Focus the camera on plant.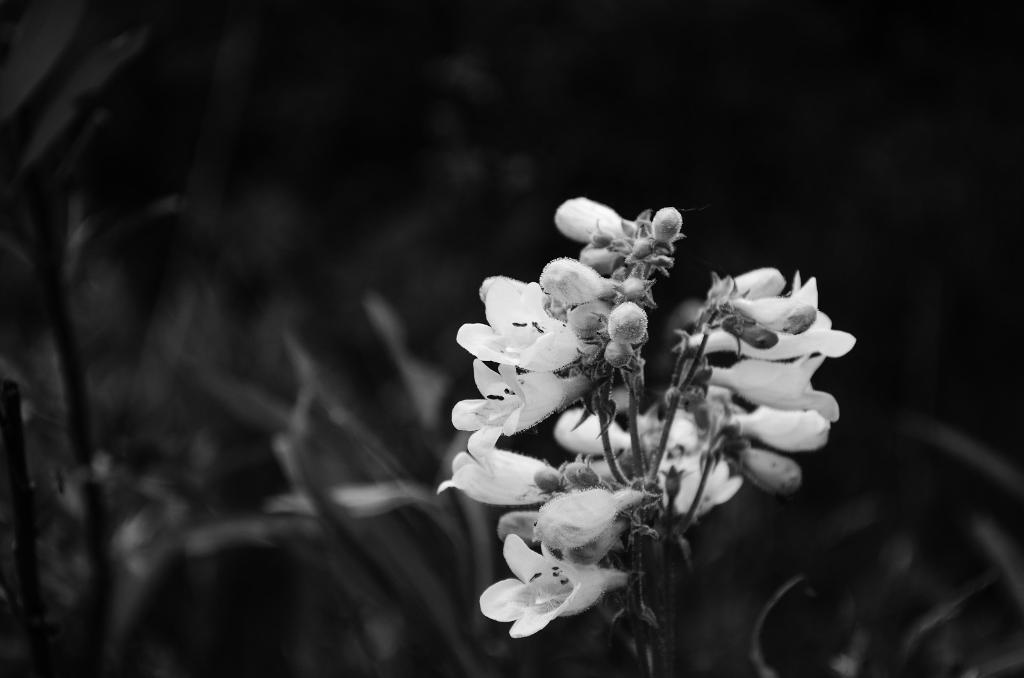
Focus region: bbox=[876, 415, 1021, 677].
